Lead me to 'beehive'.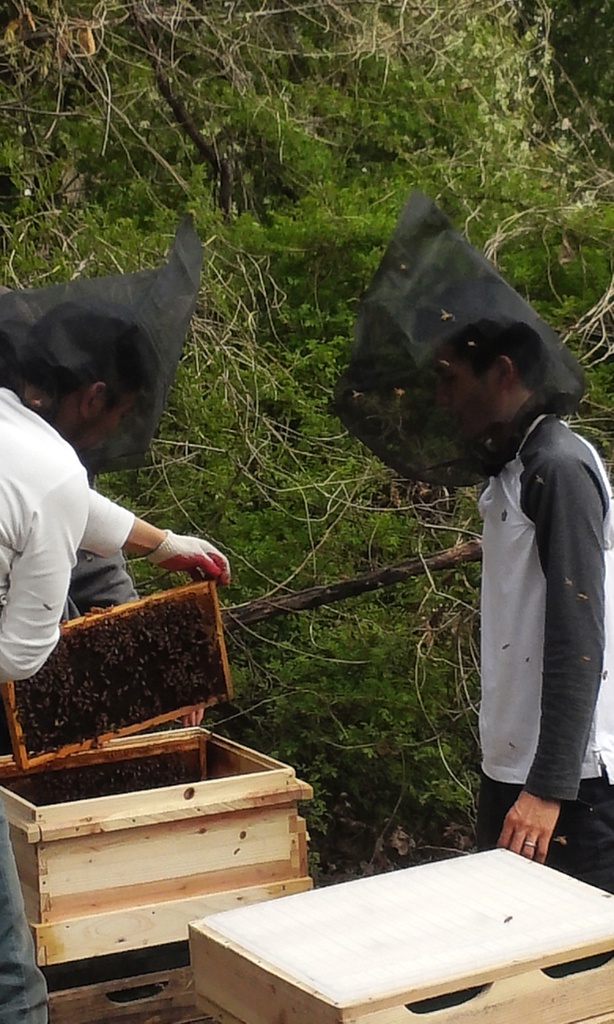
Lead to box(183, 844, 613, 1023).
